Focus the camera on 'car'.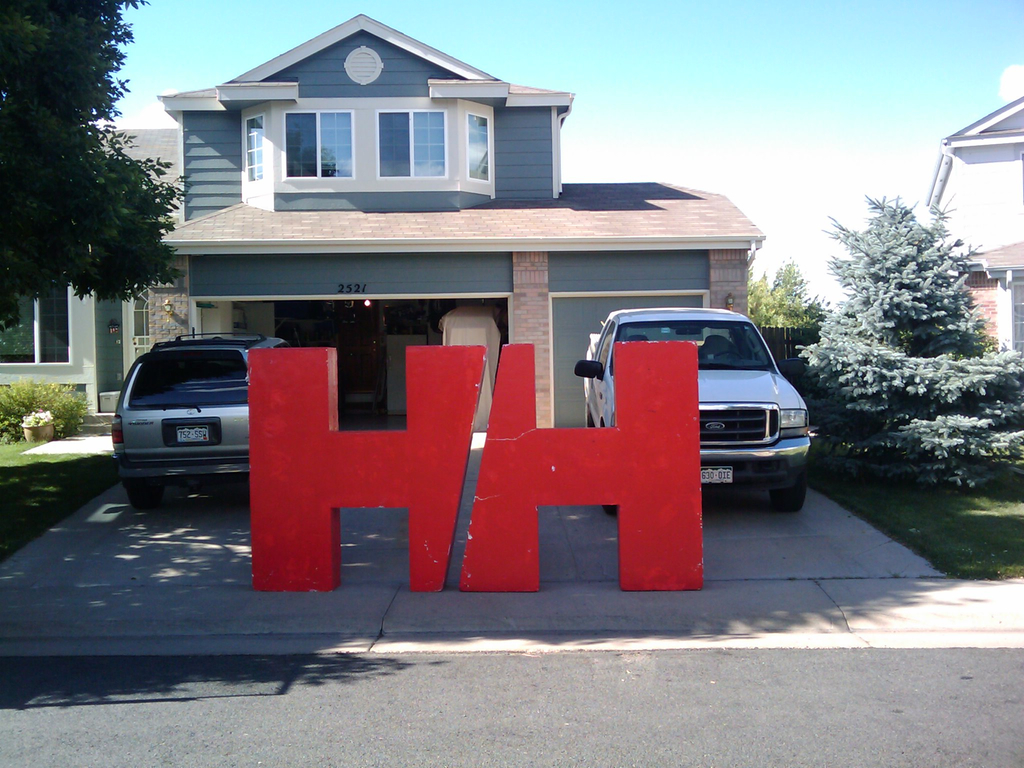
Focus region: 571, 305, 819, 512.
